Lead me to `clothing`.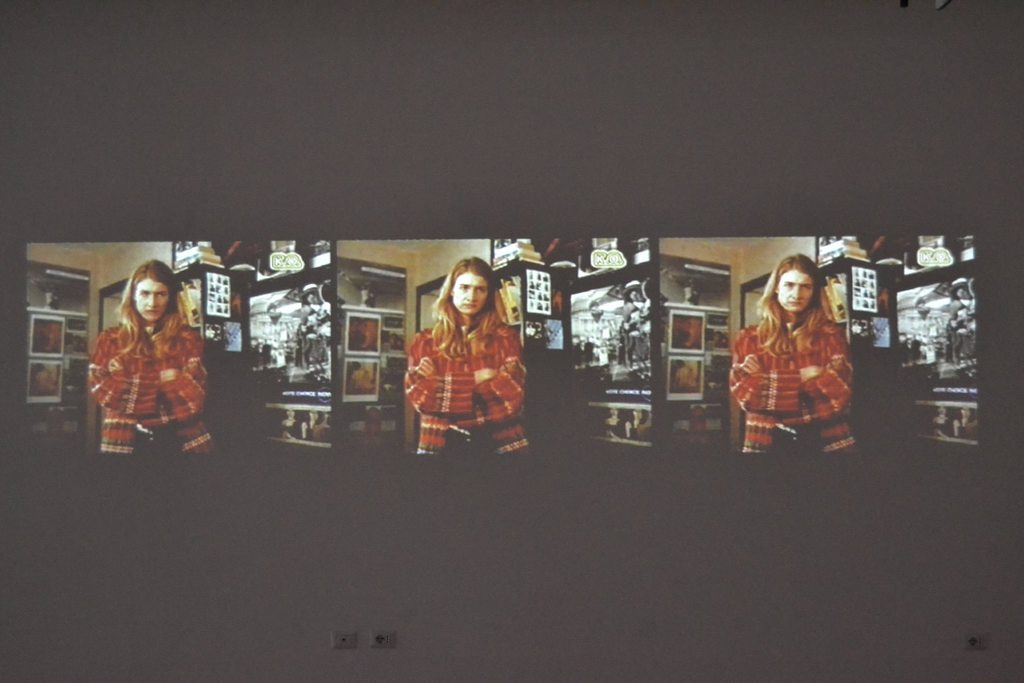
Lead to [403, 314, 531, 459].
